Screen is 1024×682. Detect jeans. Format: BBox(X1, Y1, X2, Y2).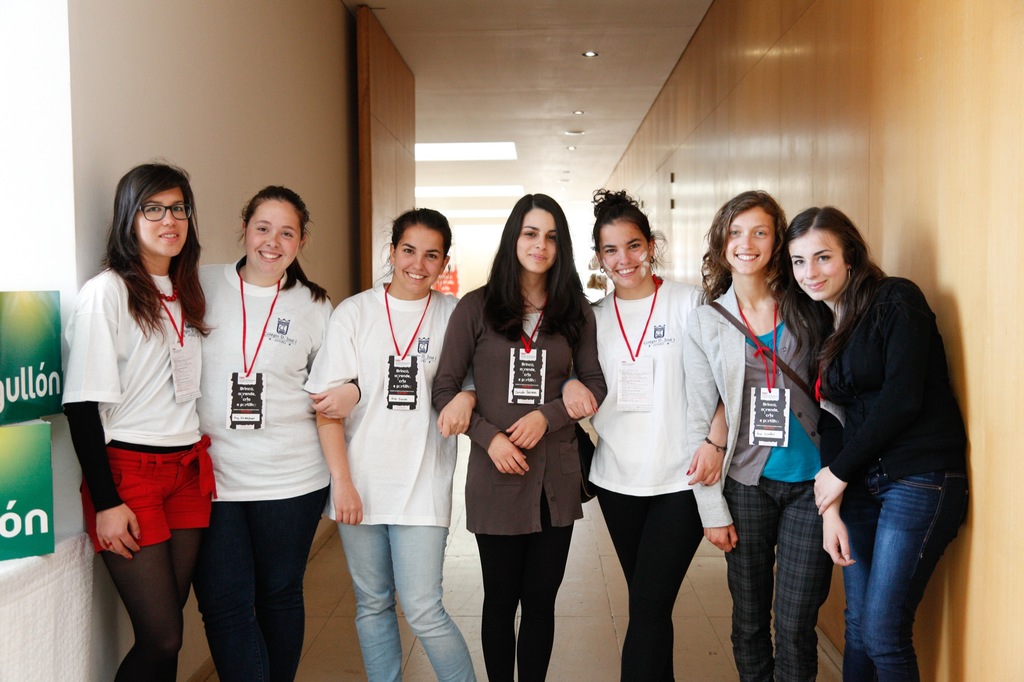
BBox(836, 472, 953, 675).
